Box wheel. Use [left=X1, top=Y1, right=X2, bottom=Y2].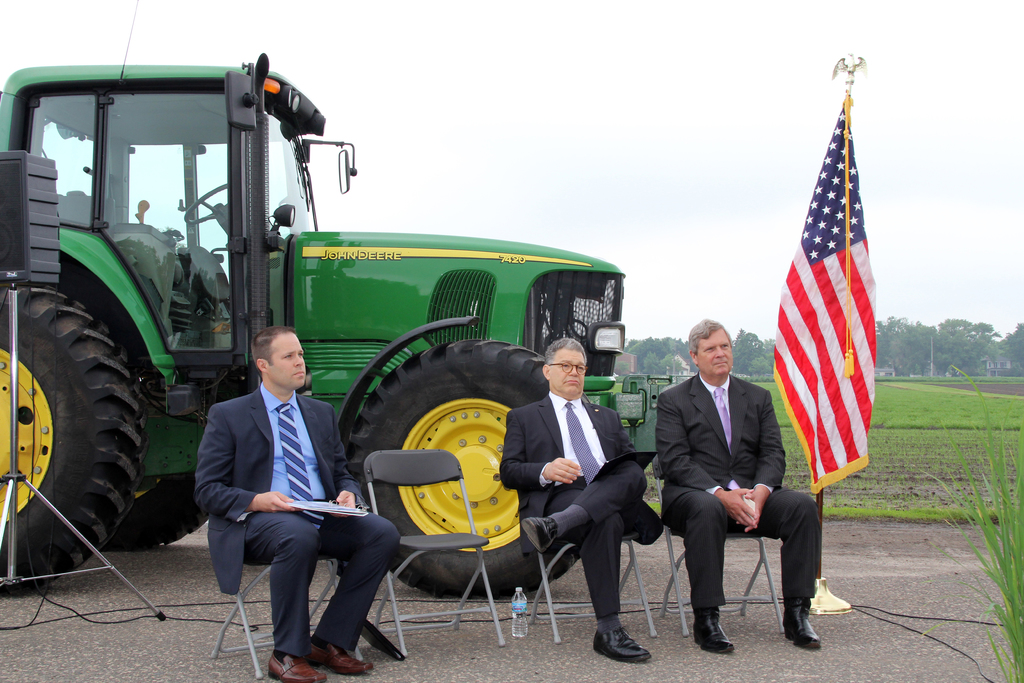
[left=184, top=183, right=228, bottom=226].
